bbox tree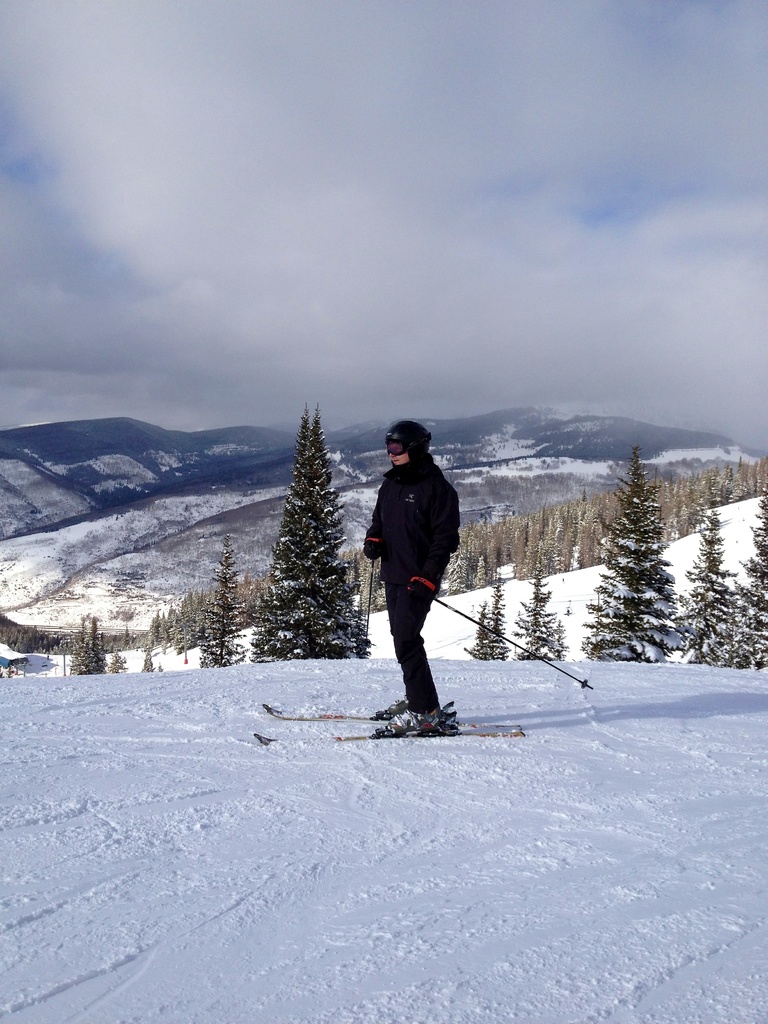
674:483:767:674
